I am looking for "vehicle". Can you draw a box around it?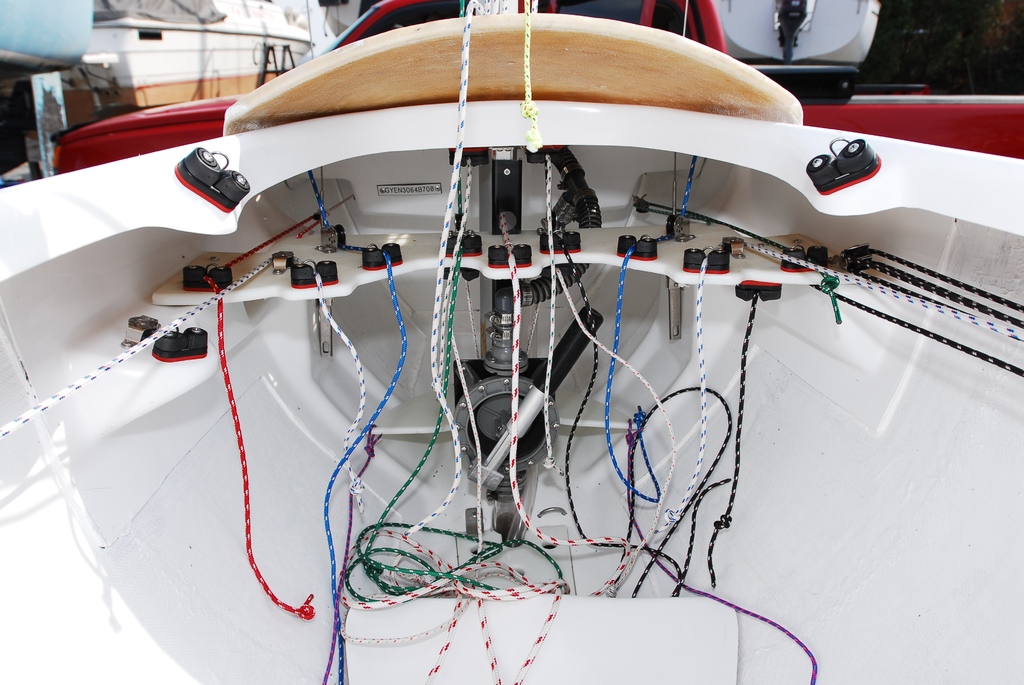
Sure, the bounding box is x1=48 y1=3 x2=1021 y2=171.
